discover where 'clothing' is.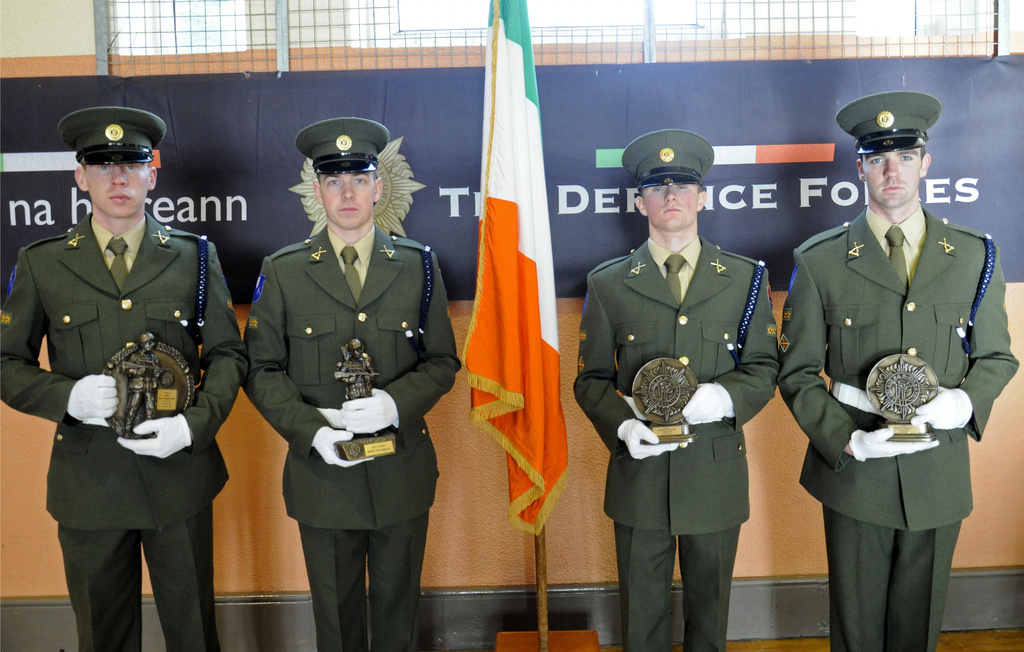
Discovered at [x1=242, y1=225, x2=460, y2=651].
